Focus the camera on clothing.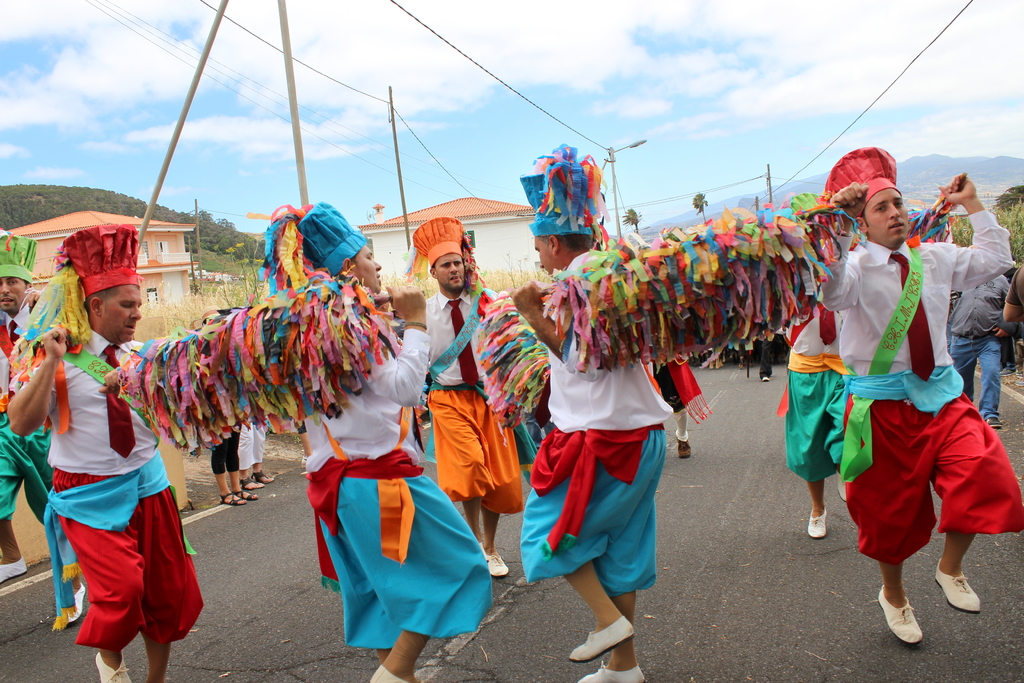
Focus region: [left=0, top=299, right=67, bottom=520].
